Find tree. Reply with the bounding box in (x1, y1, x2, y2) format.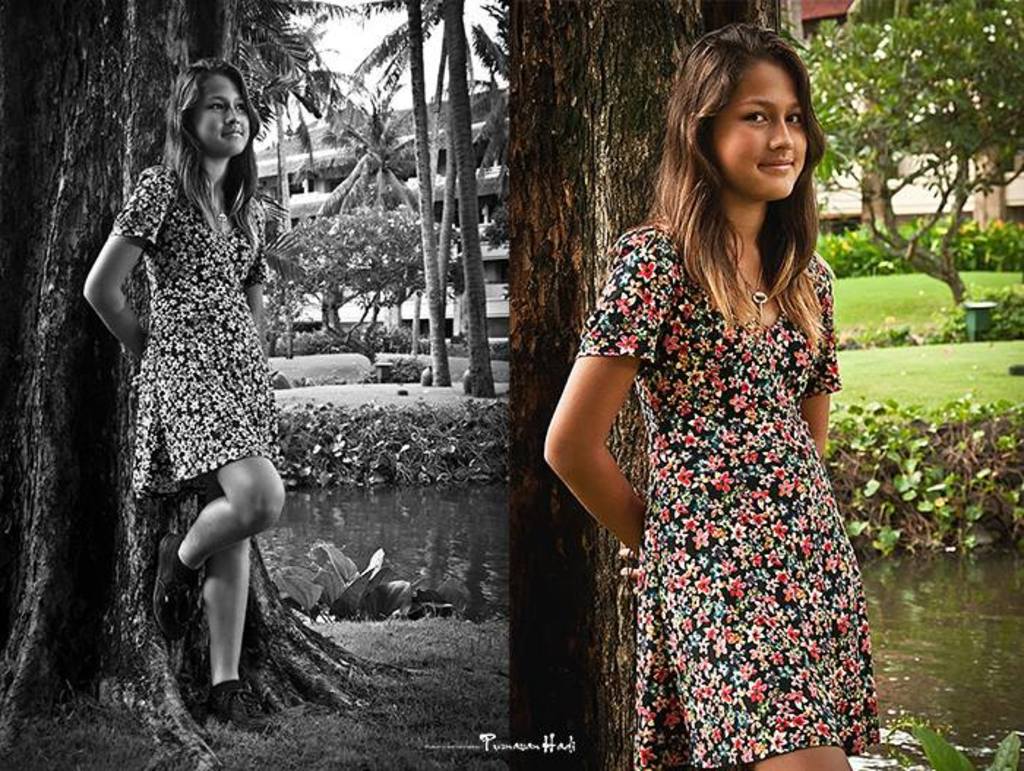
(415, 0, 511, 405).
